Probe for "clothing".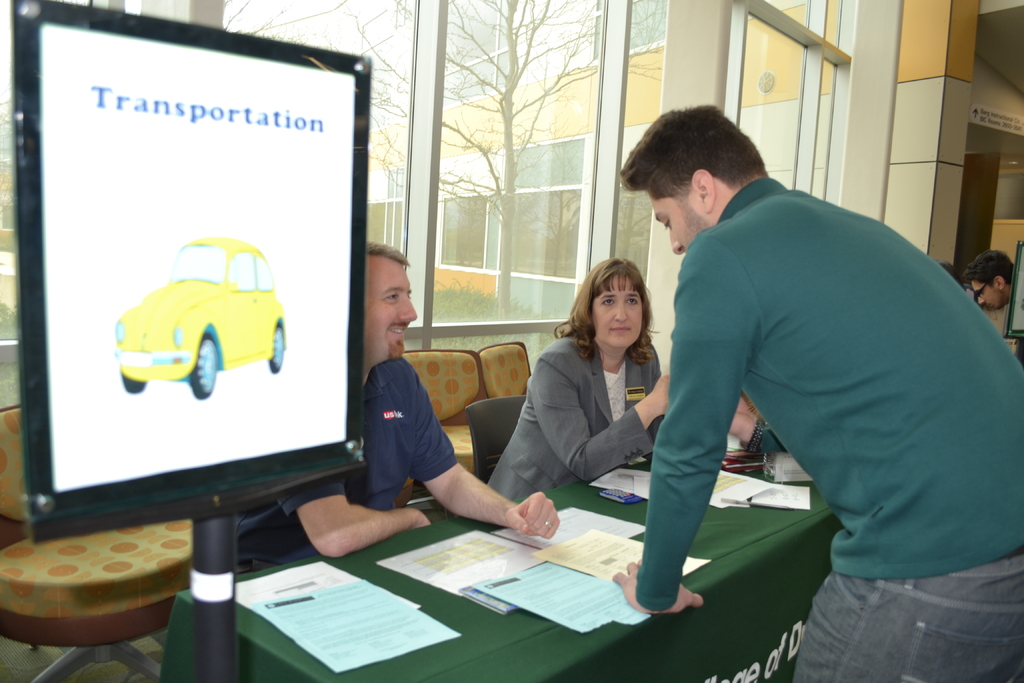
Probe result: 510, 307, 671, 510.
